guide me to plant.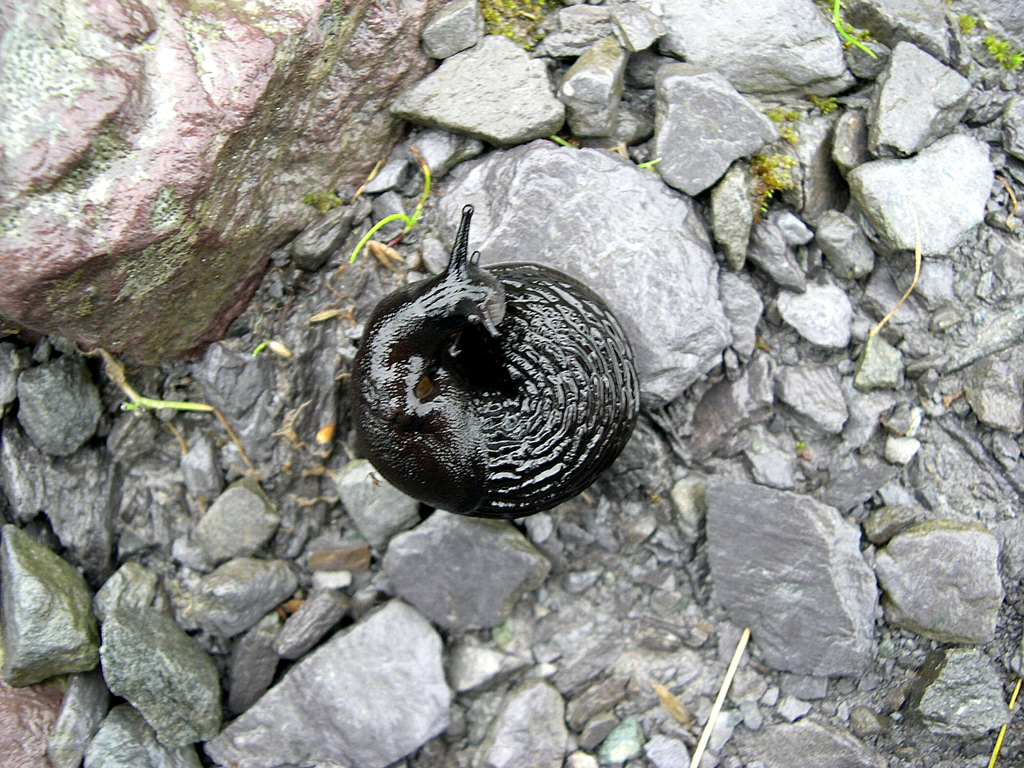
Guidance: <region>349, 148, 436, 263</region>.
